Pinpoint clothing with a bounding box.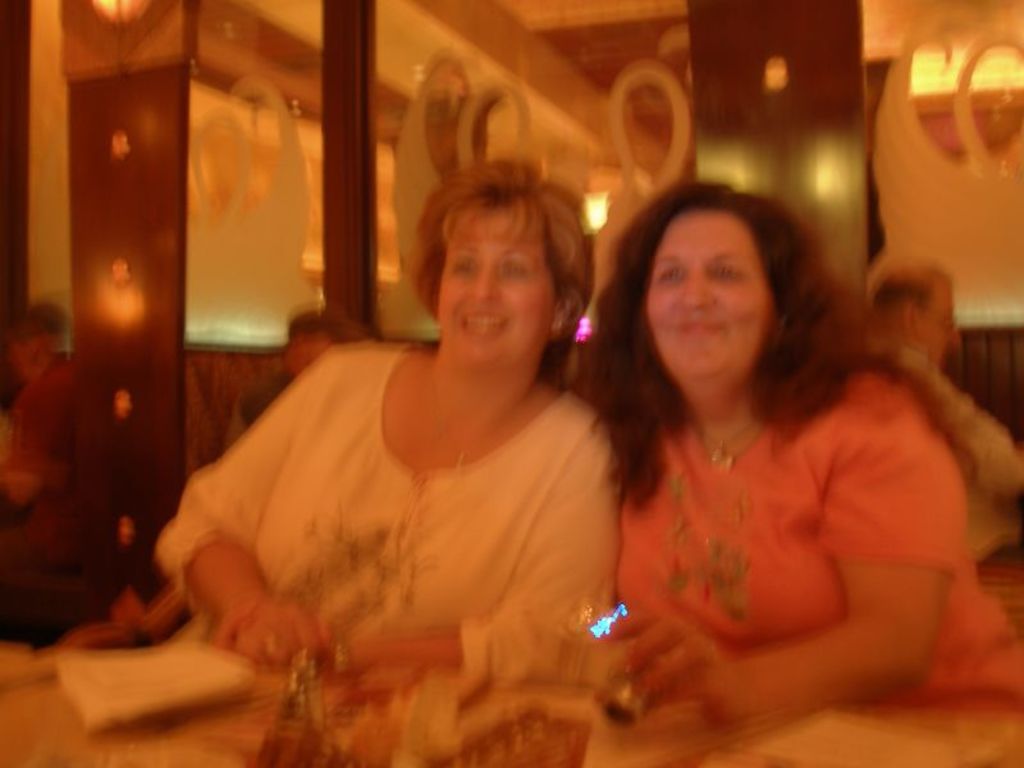
detection(928, 375, 1023, 566).
